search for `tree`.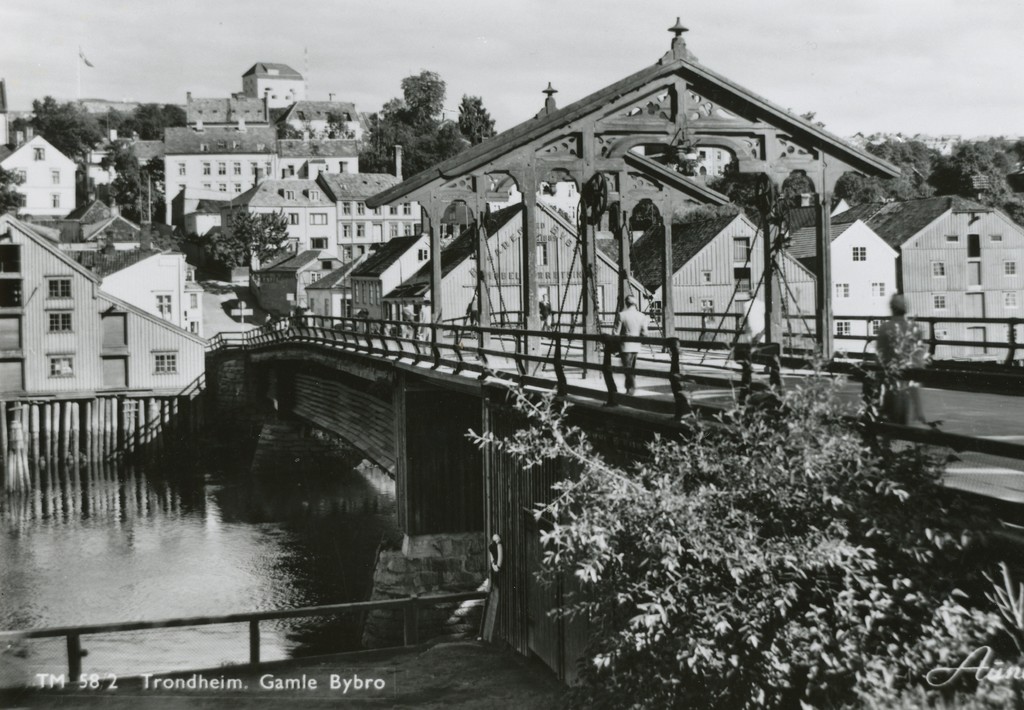
Found at box(102, 148, 168, 220).
